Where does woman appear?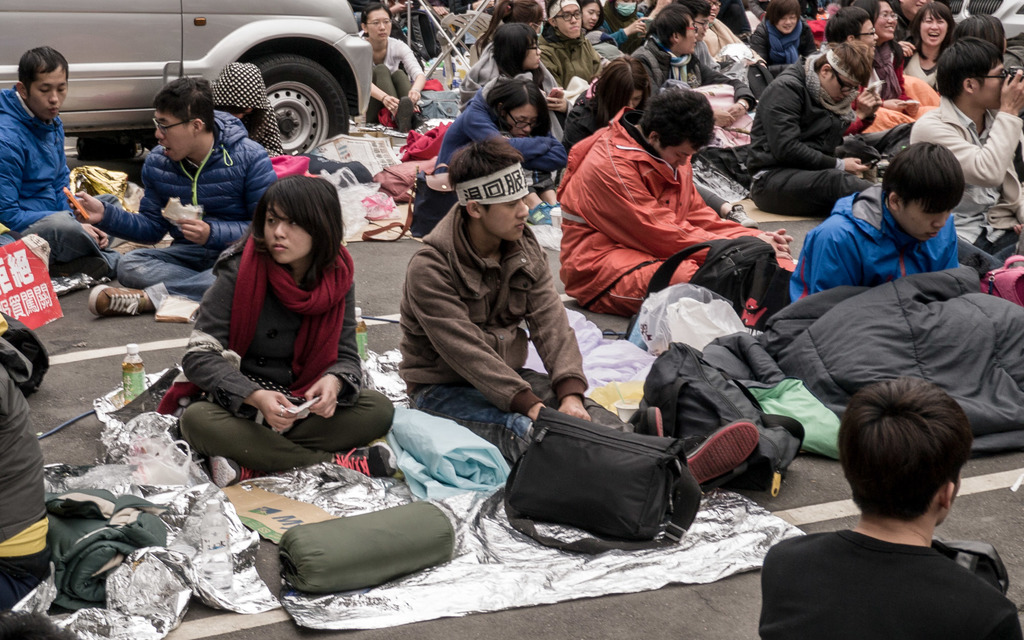
Appears at [left=577, top=0, right=605, bottom=37].
